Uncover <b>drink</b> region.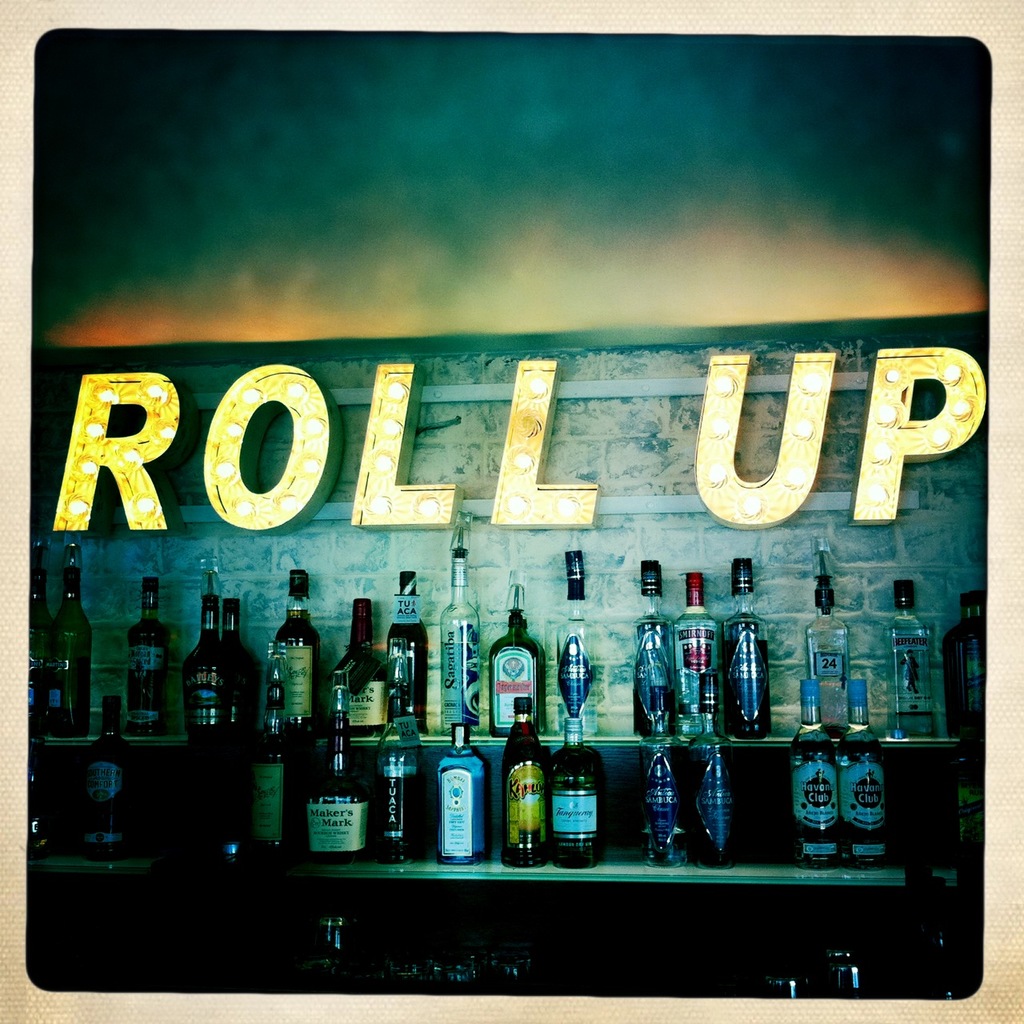
Uncovered: detection(25, 542, 54, 737).
